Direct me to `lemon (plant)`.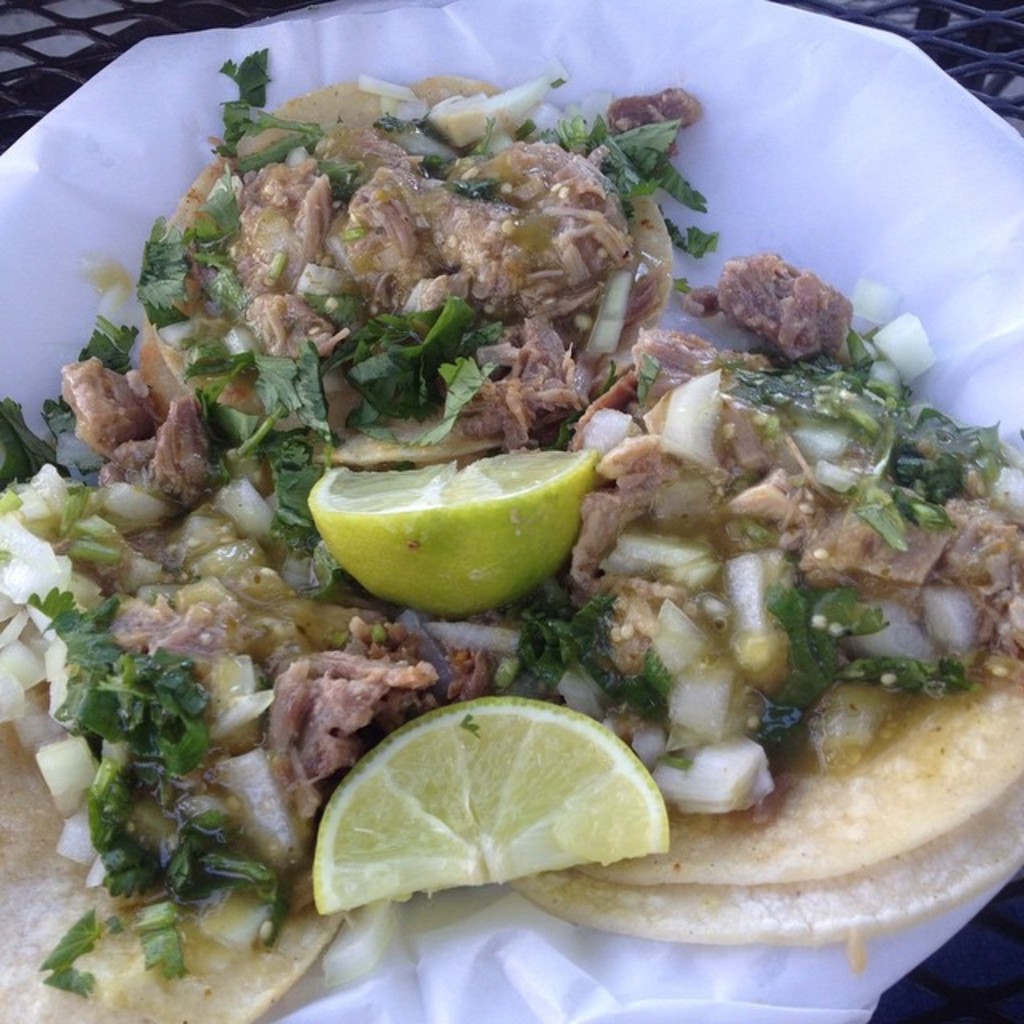
Direction: (left=302, top=448, right=603, bottom=621).
